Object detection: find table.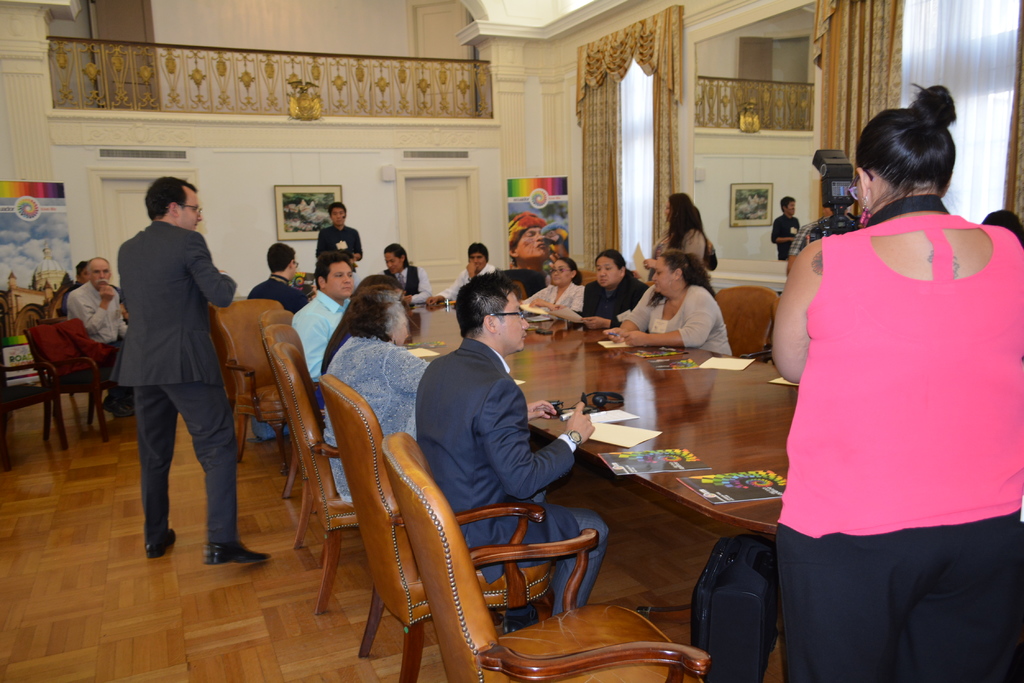
region(400, 305, 801, 535).
